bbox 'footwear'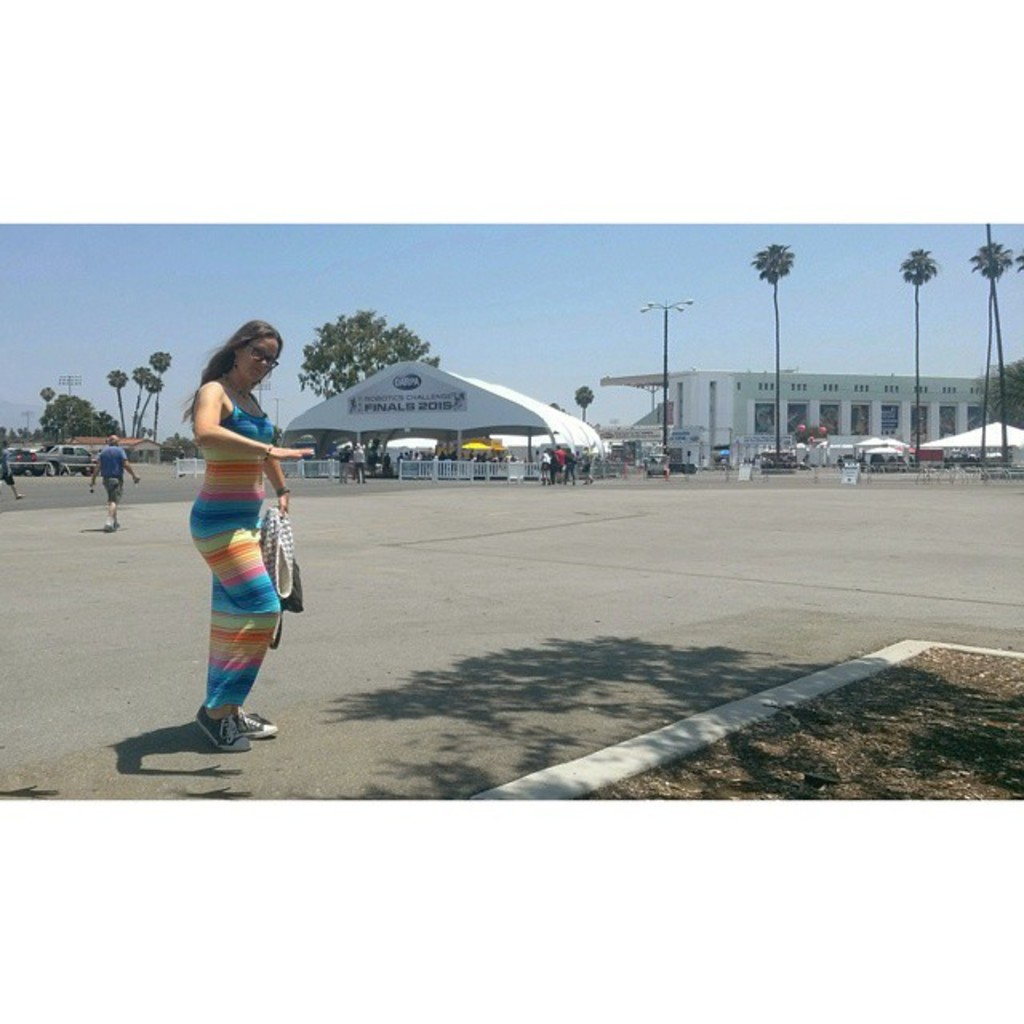
BBox(192, 704, 251, 754)
